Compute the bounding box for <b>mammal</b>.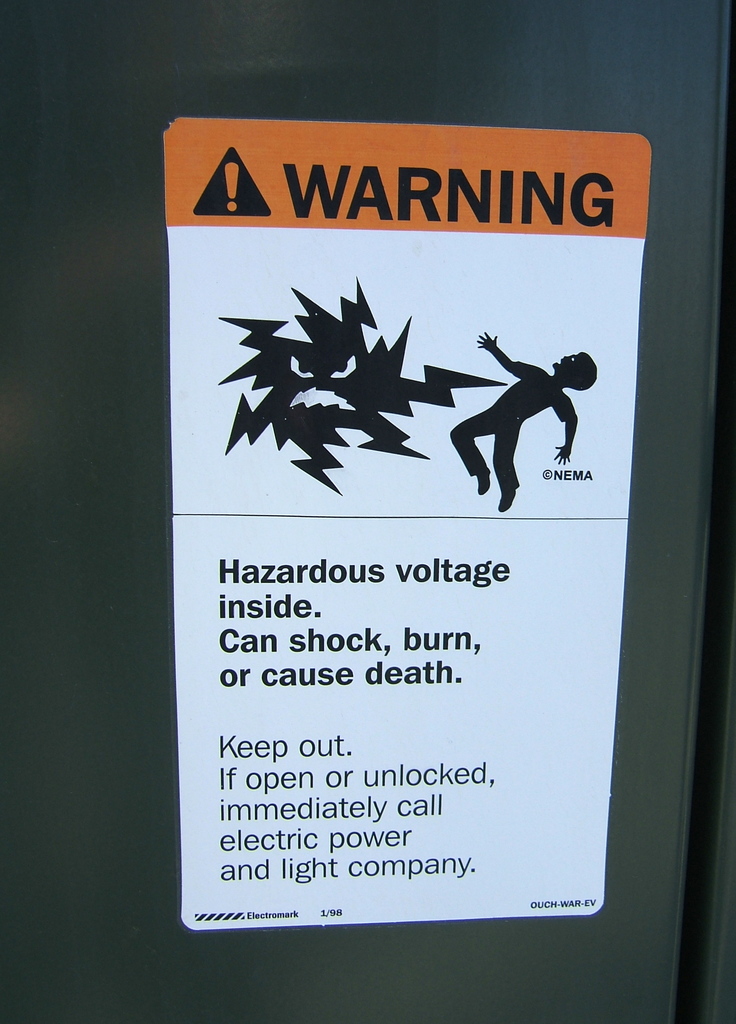
pyautogui.locateOnScreen(449, 326, 600, 493).
